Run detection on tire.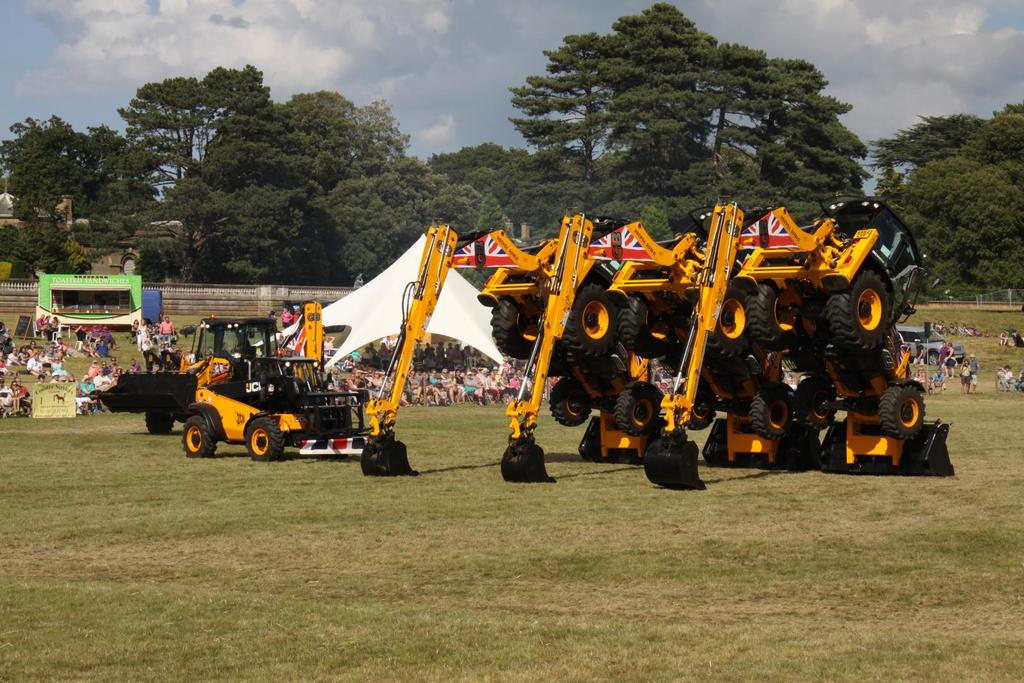
Result: [x1=796, y1=375, x2=838, y2=429].
